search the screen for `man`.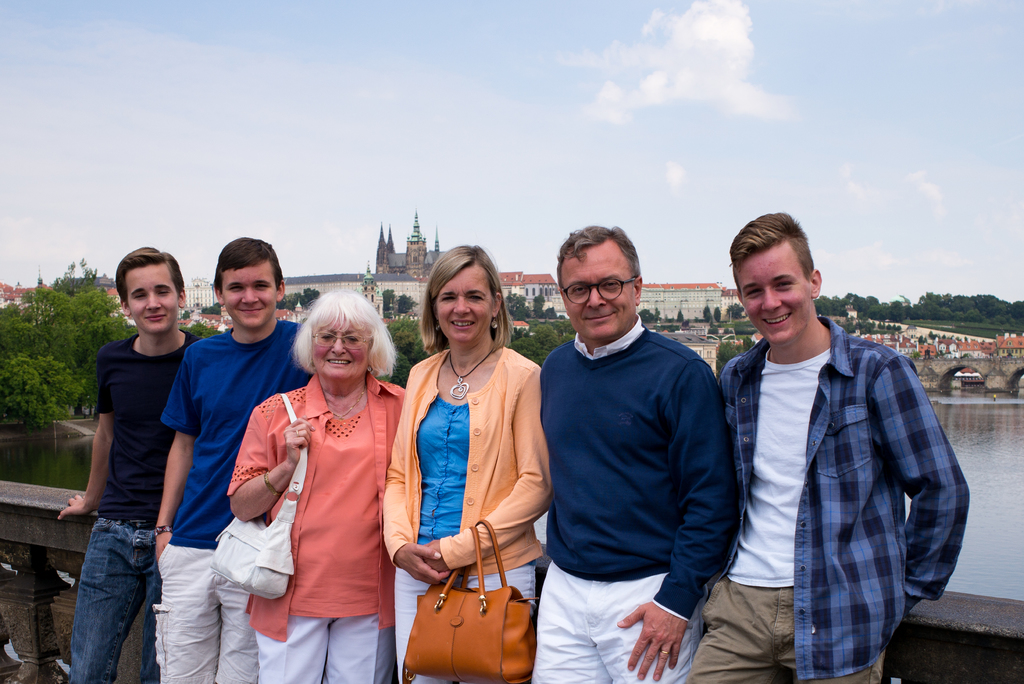
Found at 63 244 224 683.
